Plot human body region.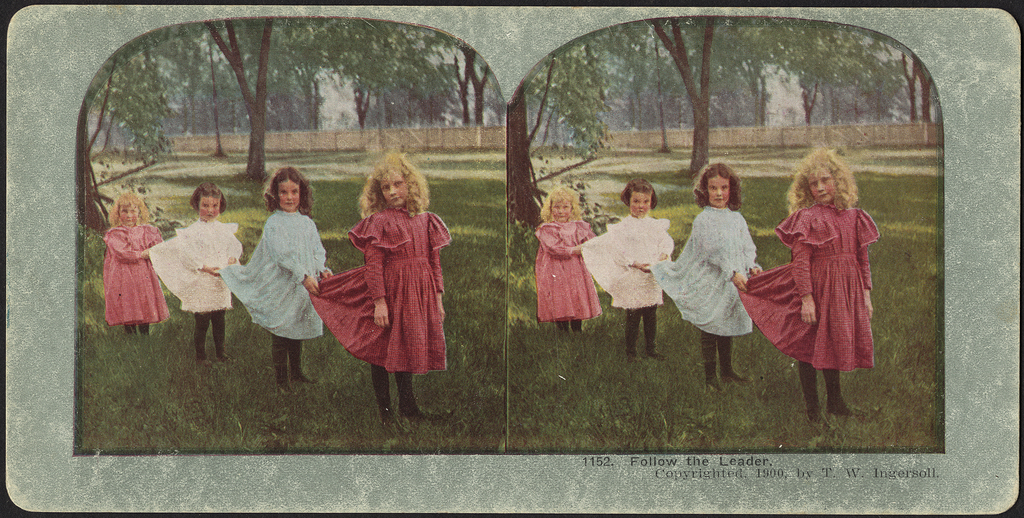
Plotted at (x1=736, y1=201, x2=881, y2=431).
